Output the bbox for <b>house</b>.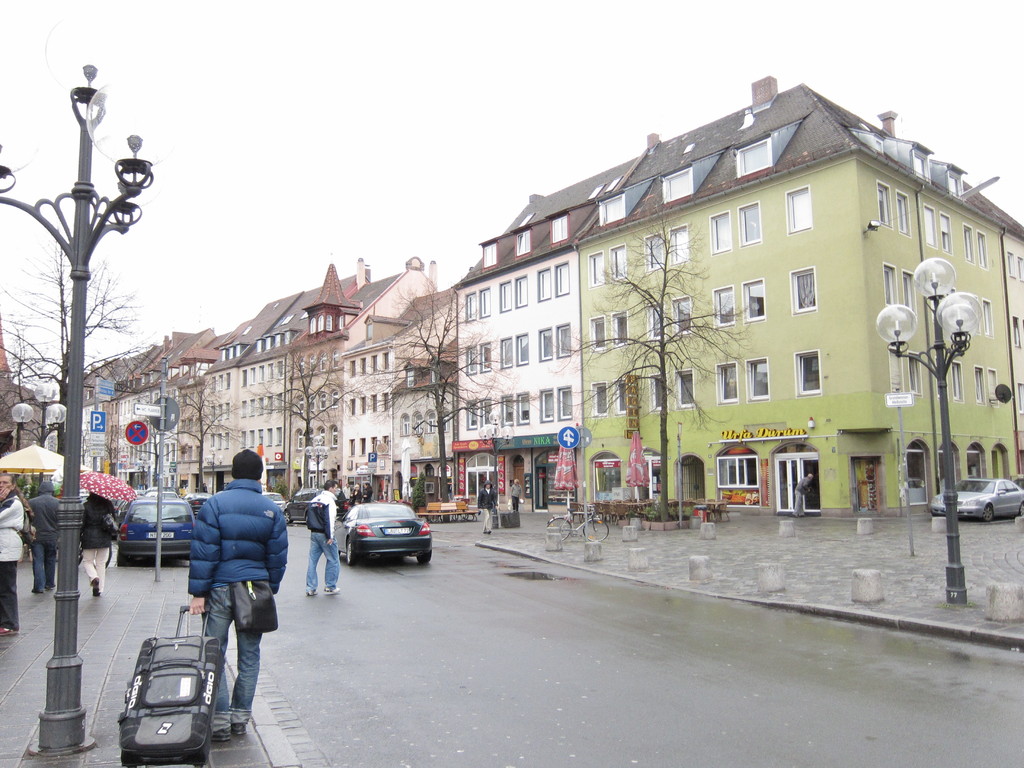
rect(879, 156, 1010, 522).
